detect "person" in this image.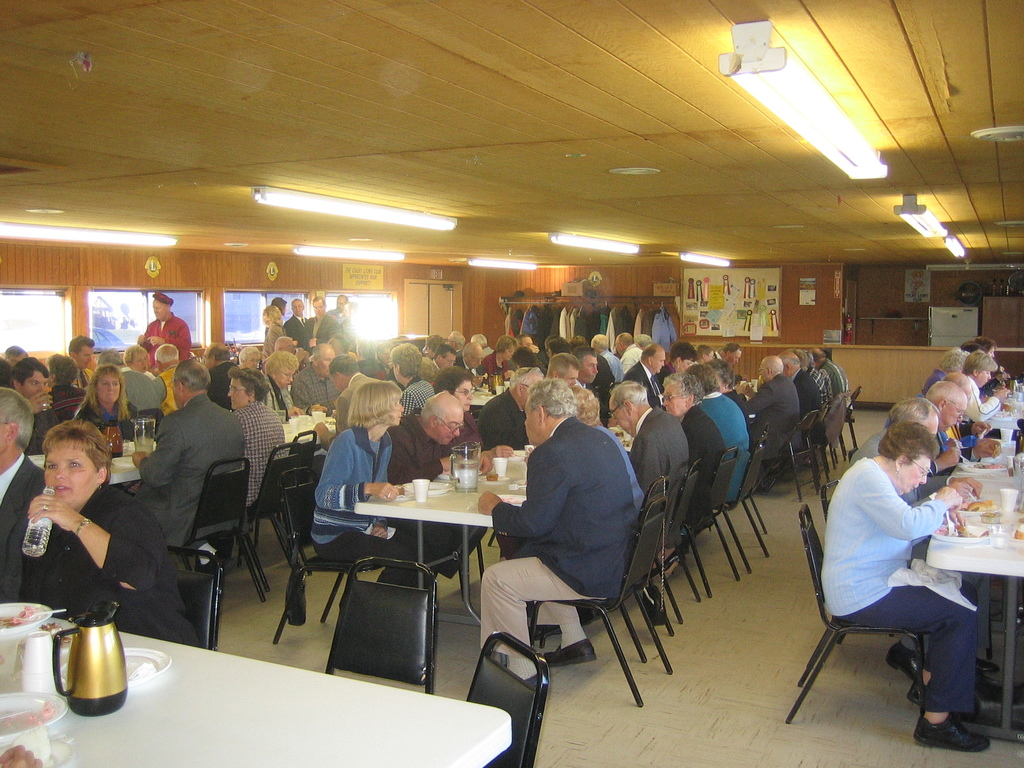
Detection: detection(477, 380, 647, 688).
